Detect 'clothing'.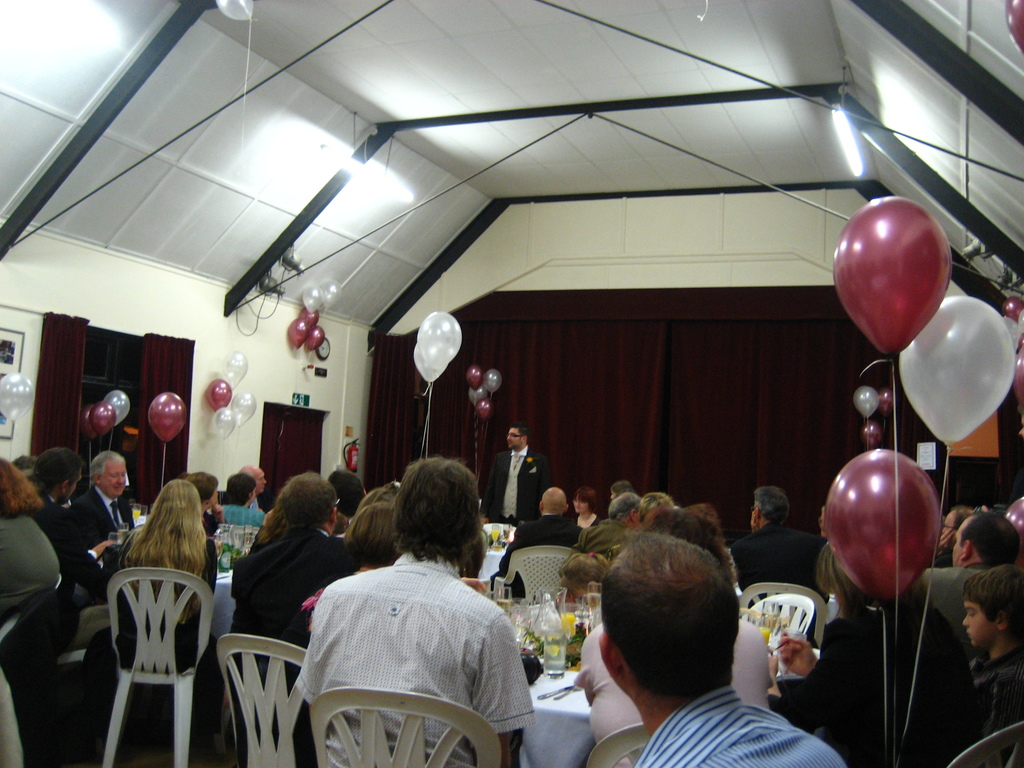
Detected at 480/435/545/518.
